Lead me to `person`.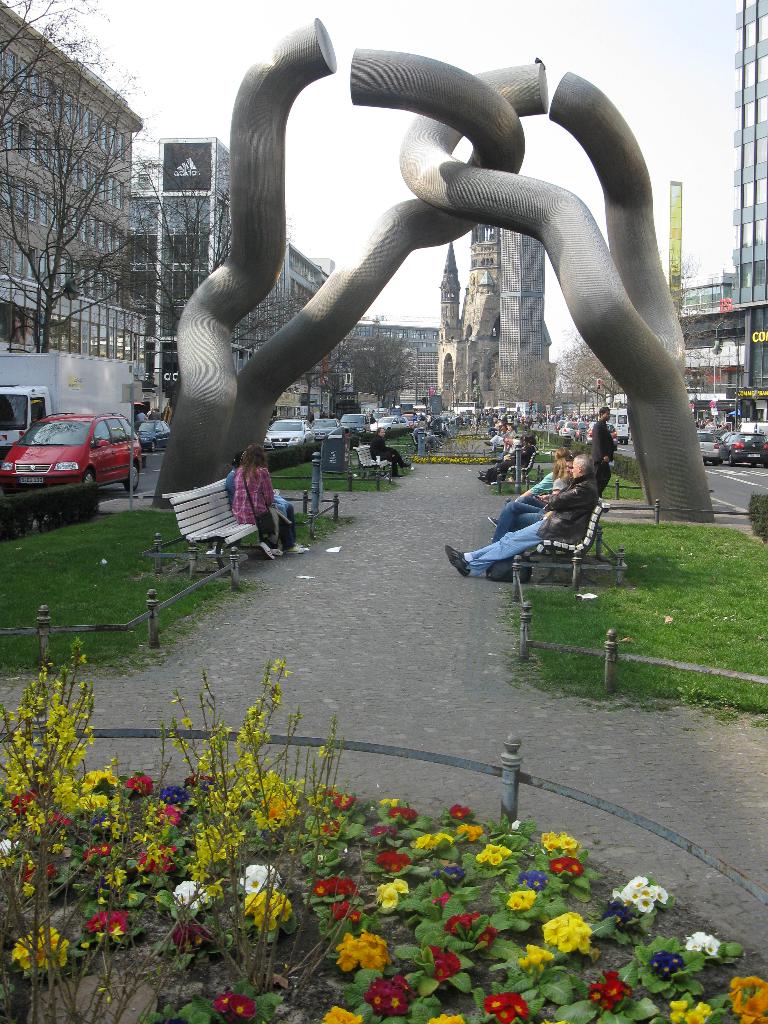
Lead to box(487, 452, 578, 547).
